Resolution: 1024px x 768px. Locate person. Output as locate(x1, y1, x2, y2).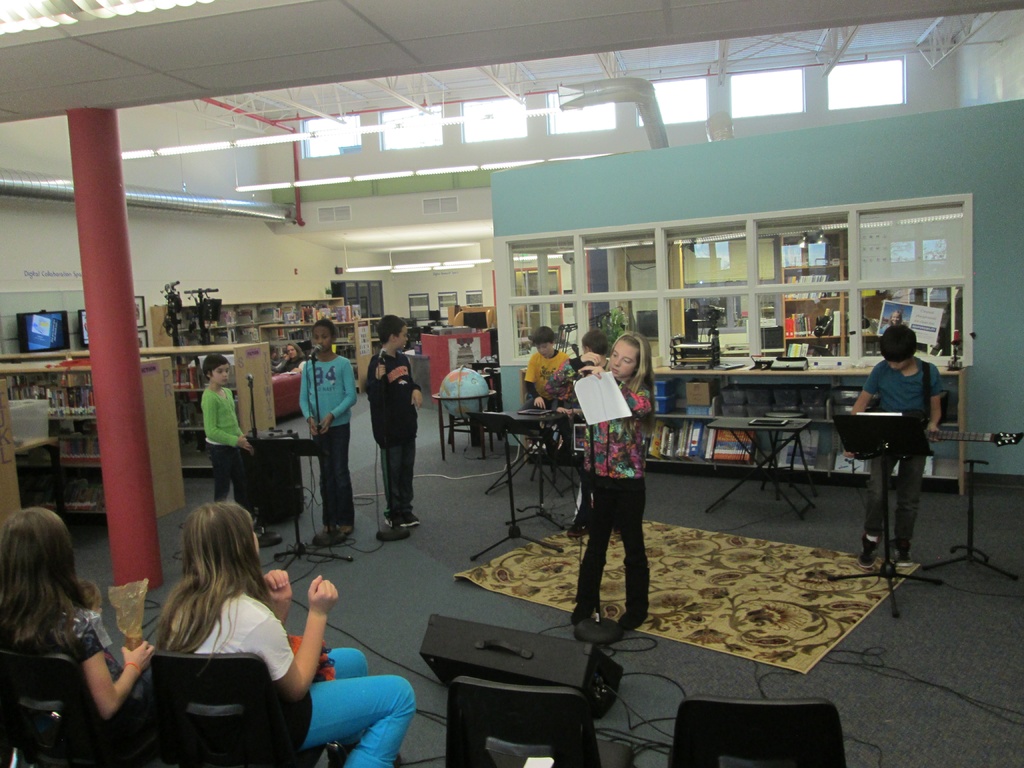
locate(202, 351, 261, 539).
